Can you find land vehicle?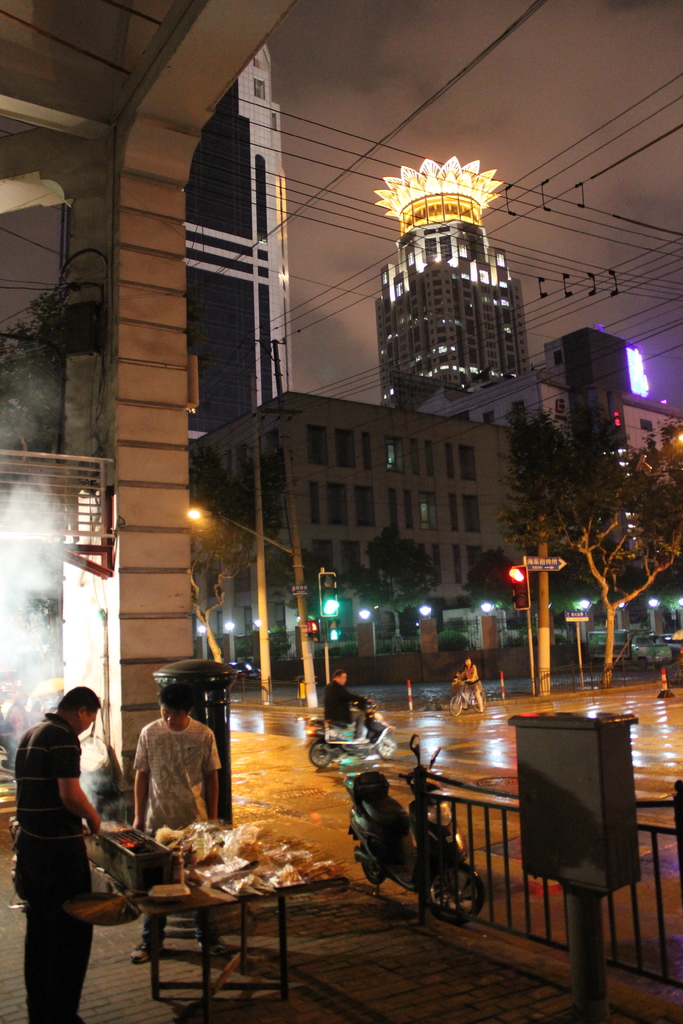
Yes, bounding box: Rect(329, 754, 496, 928).
